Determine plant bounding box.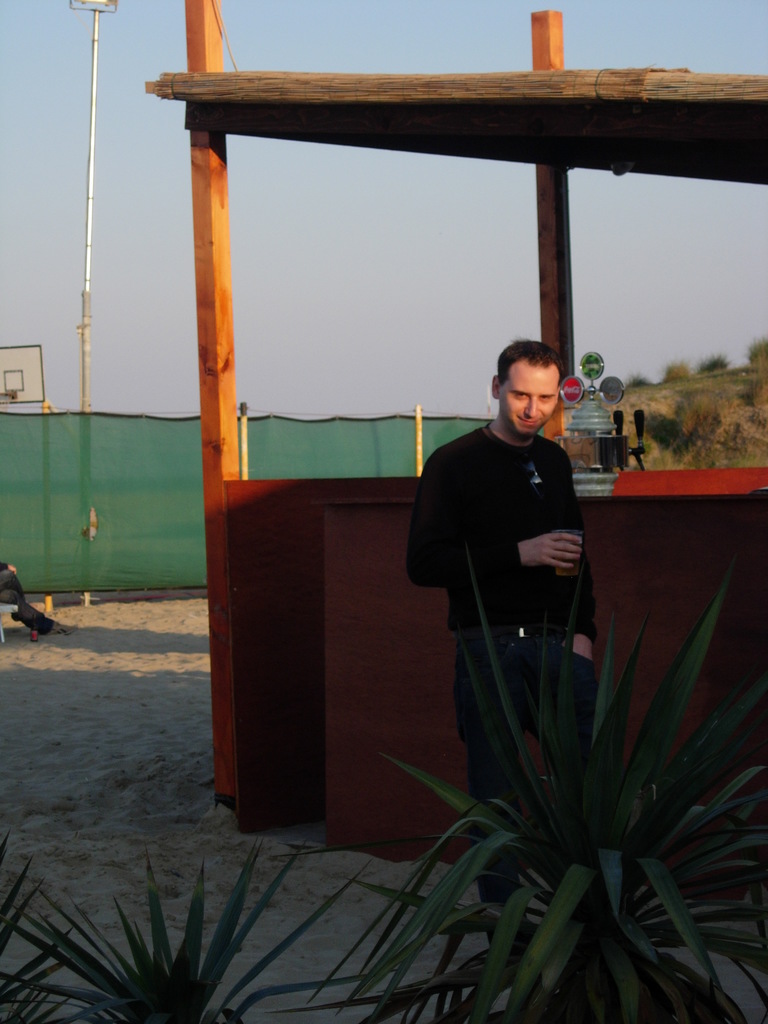
Determined: (0,852,76,1023).
